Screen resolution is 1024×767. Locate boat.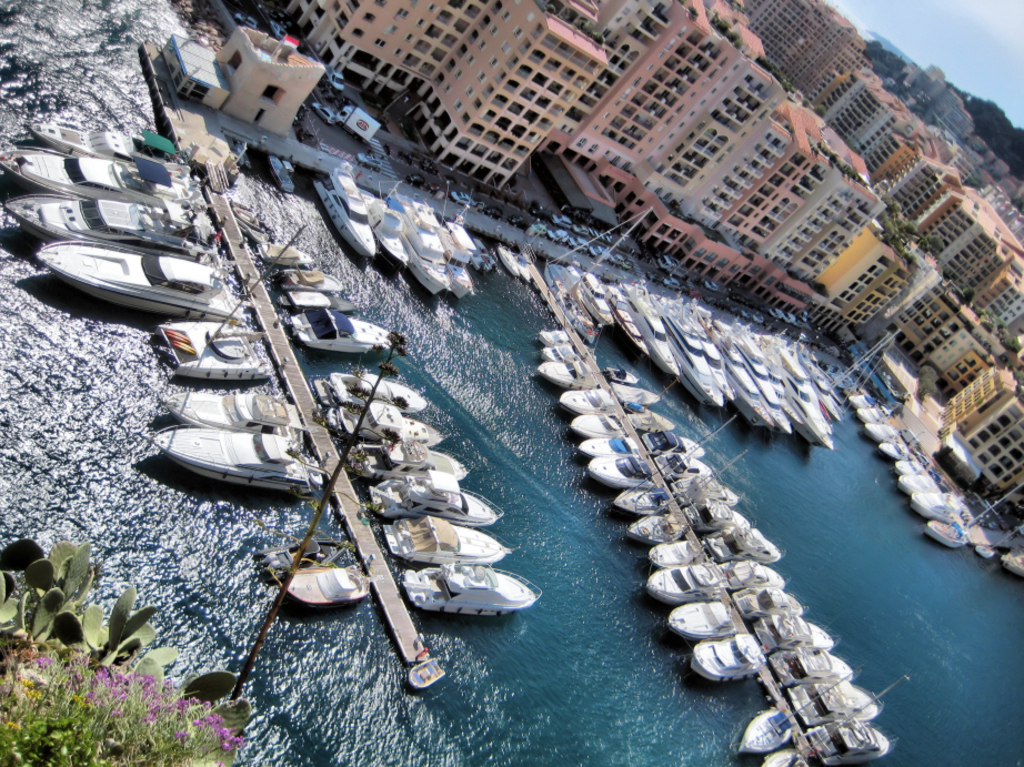
bbox=(480, 234, 493, 268).
